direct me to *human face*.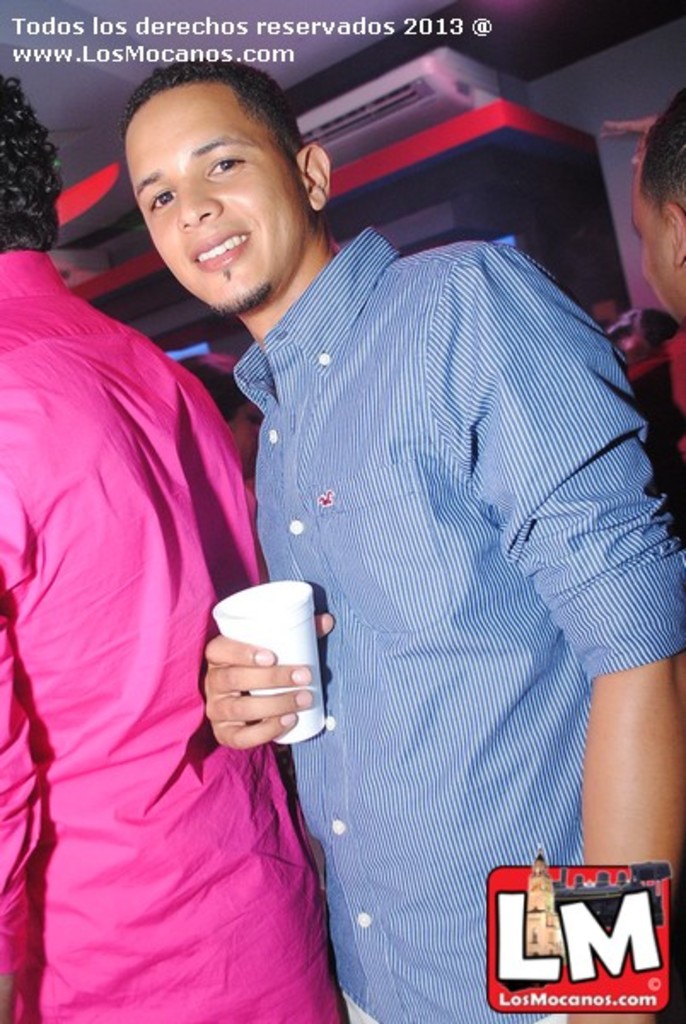
Direction: [631,171,681,323].
